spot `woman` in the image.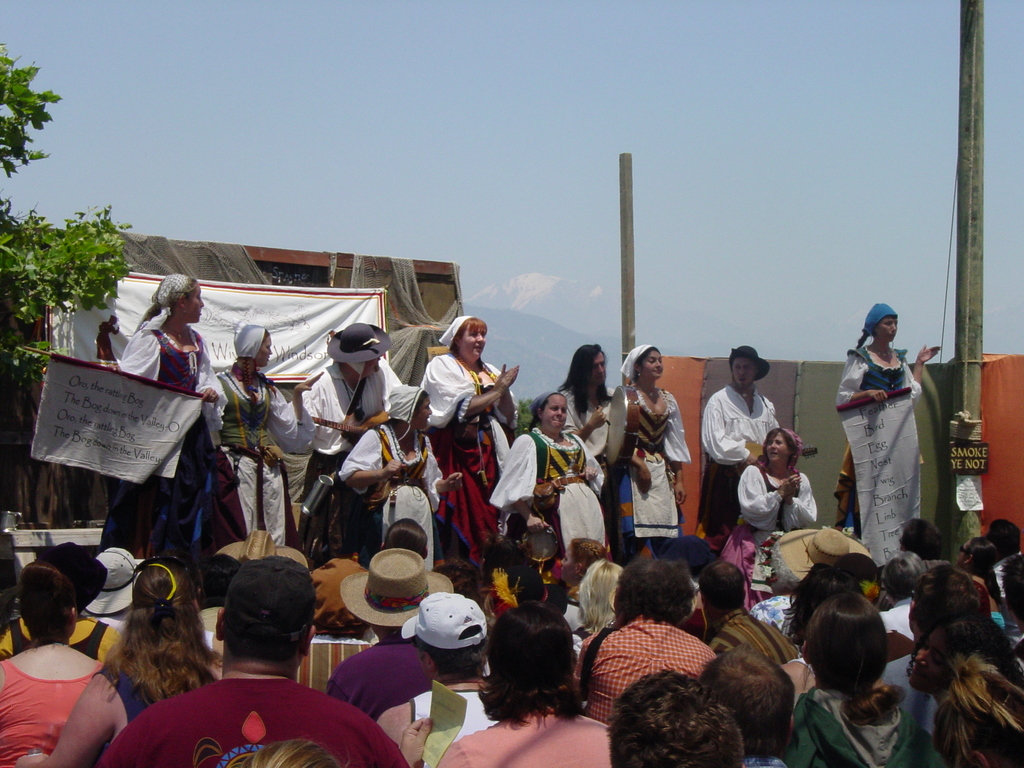
`woman` found at (x1=298, y1=325, x2=416, y2=502).
